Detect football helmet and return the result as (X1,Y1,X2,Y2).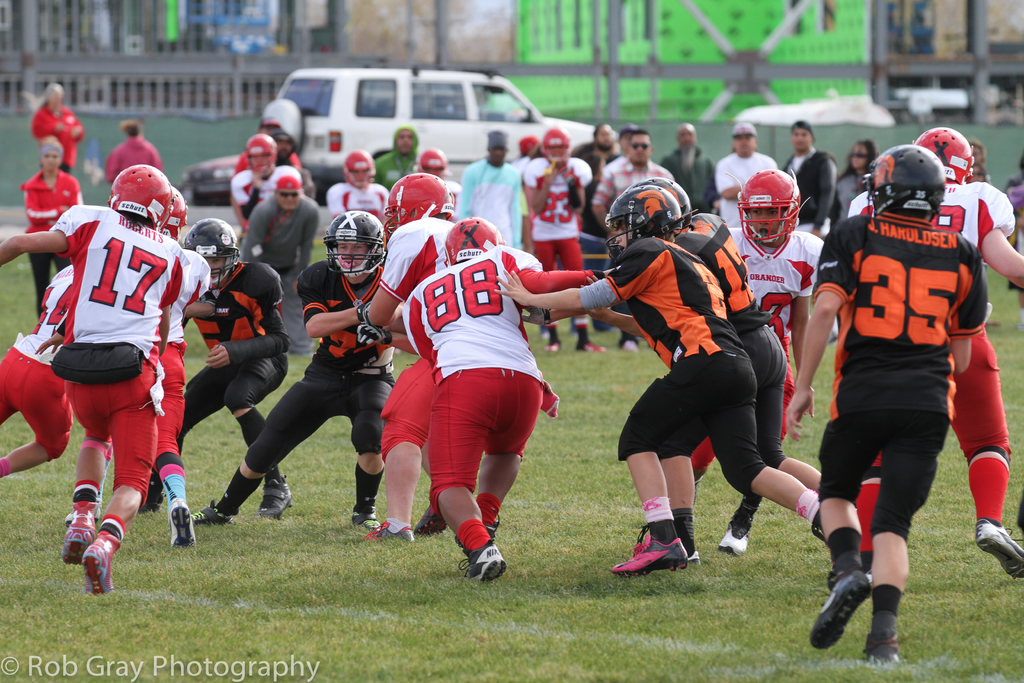
(99,160,178,235).
